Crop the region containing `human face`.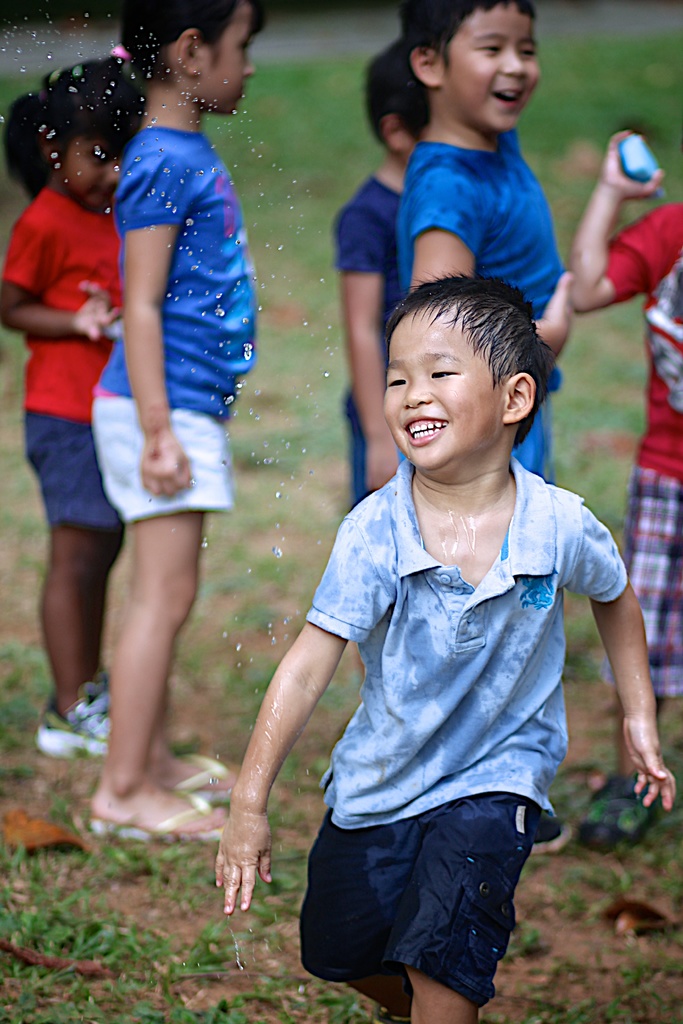
Crop region: bbox=(442, 4, 544, 132).
